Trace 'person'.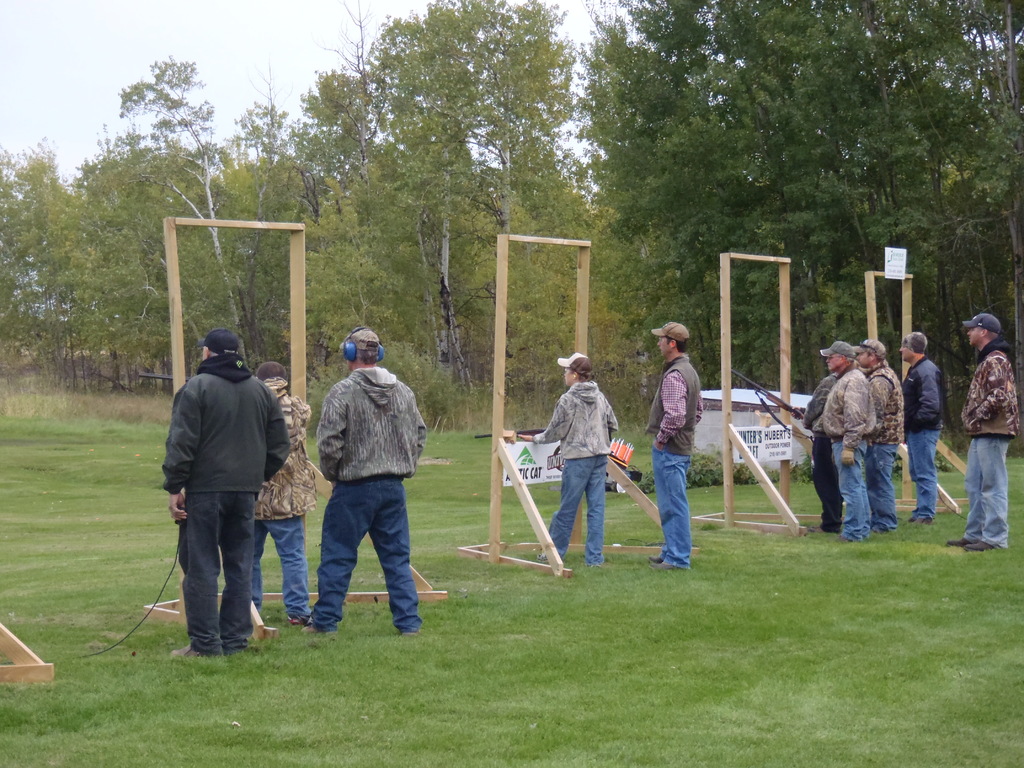
Traced to 158, 332, 292, 663.
